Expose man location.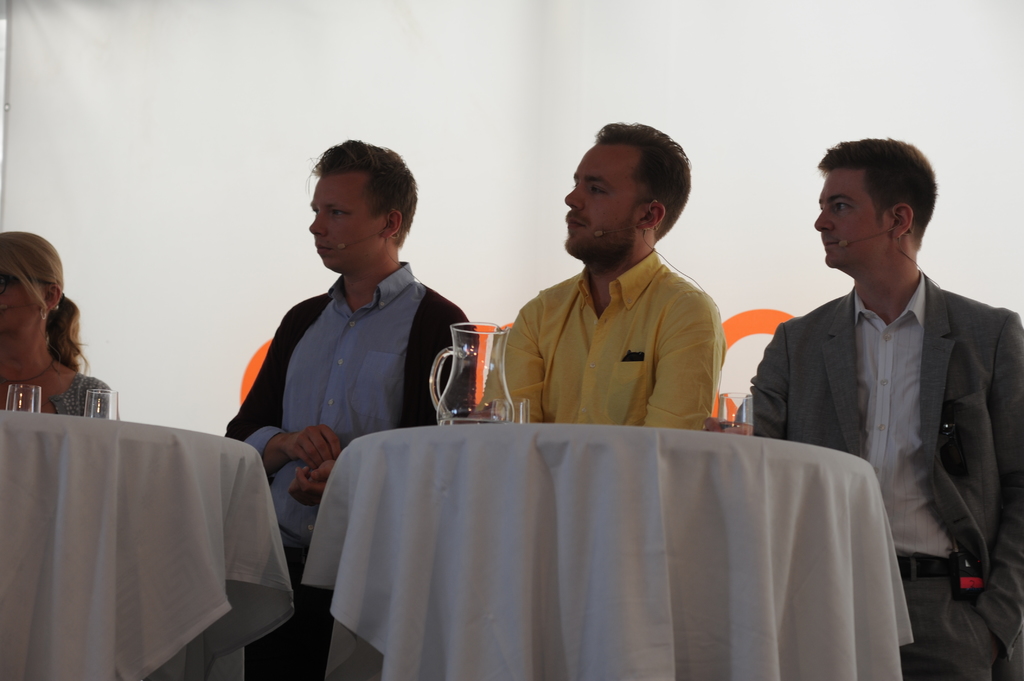
Exposed at <box>754,150,1017,629</box>.
